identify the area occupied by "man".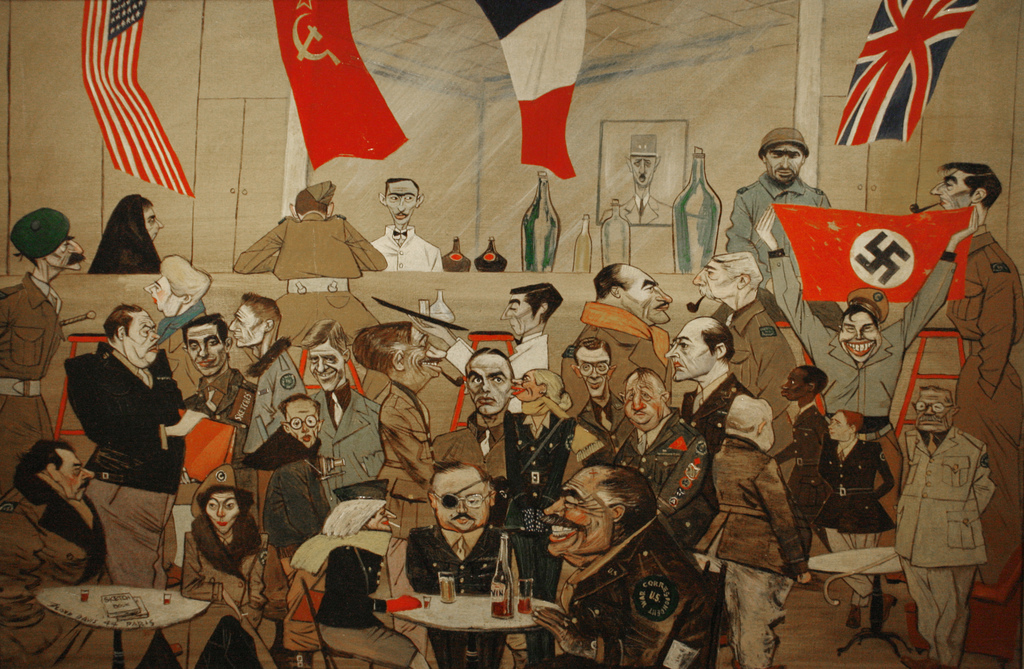
Area: x1=230, y1=182, x2=392, y2=343.
